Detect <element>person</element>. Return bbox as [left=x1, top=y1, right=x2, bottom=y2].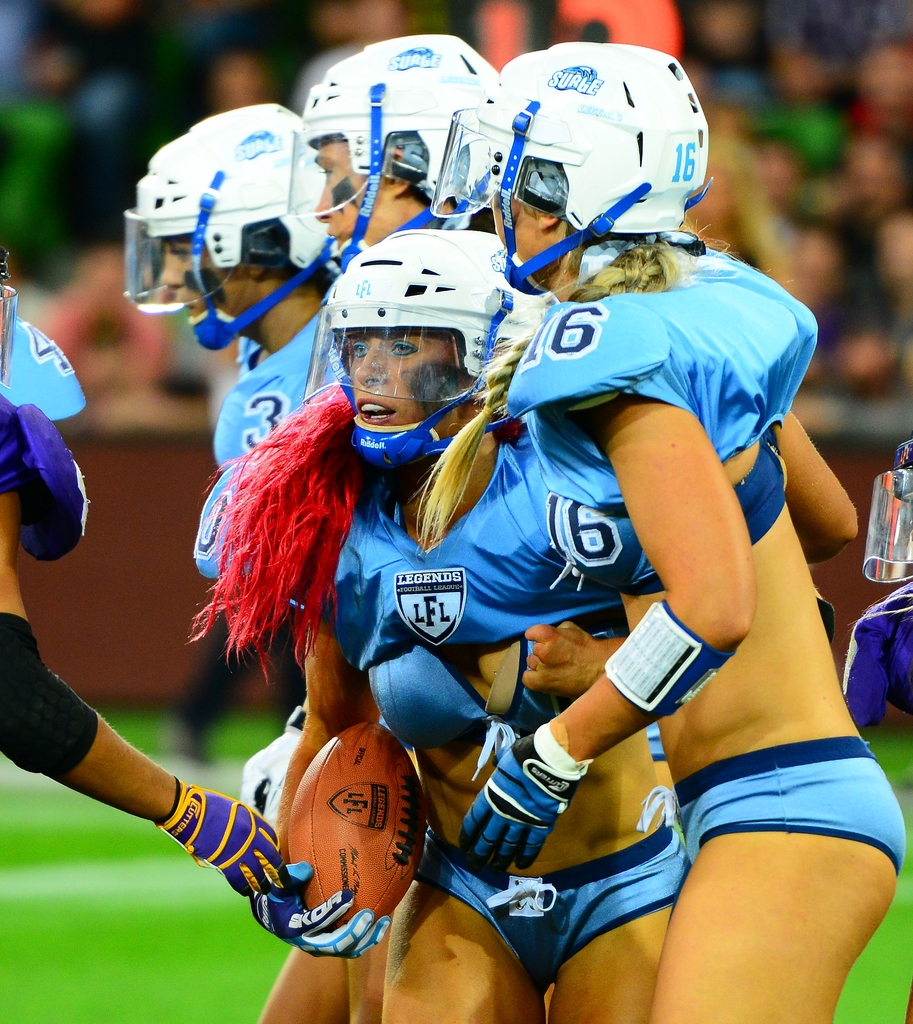
[left=279, top=228, right=697, bottom=1023].
